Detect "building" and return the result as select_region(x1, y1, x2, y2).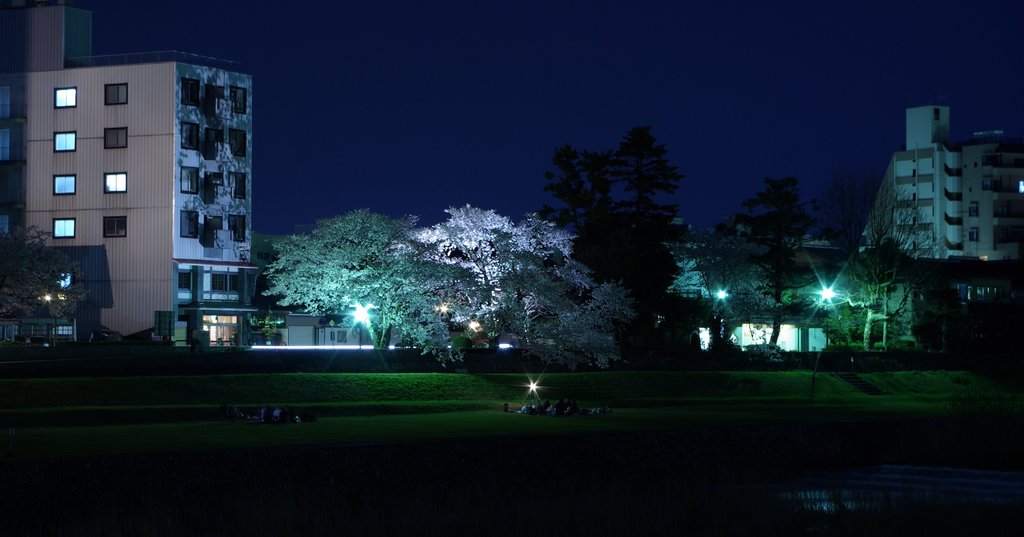
select_region(892, 101, 1023, 304).
